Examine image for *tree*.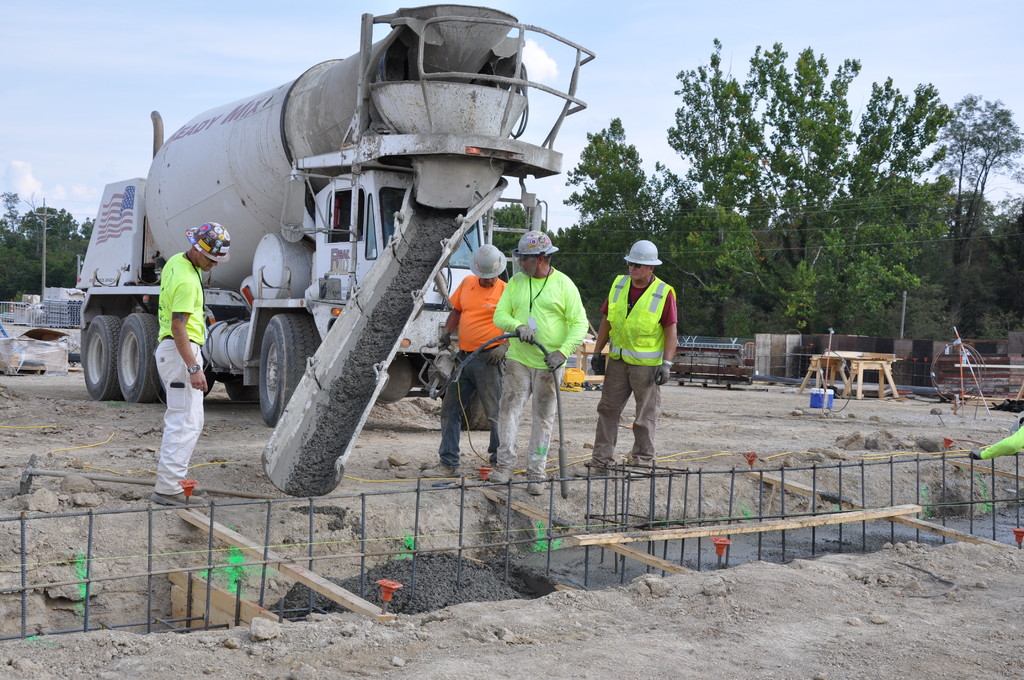
Examination result: <region>632, 58, 966, 350</region>.
